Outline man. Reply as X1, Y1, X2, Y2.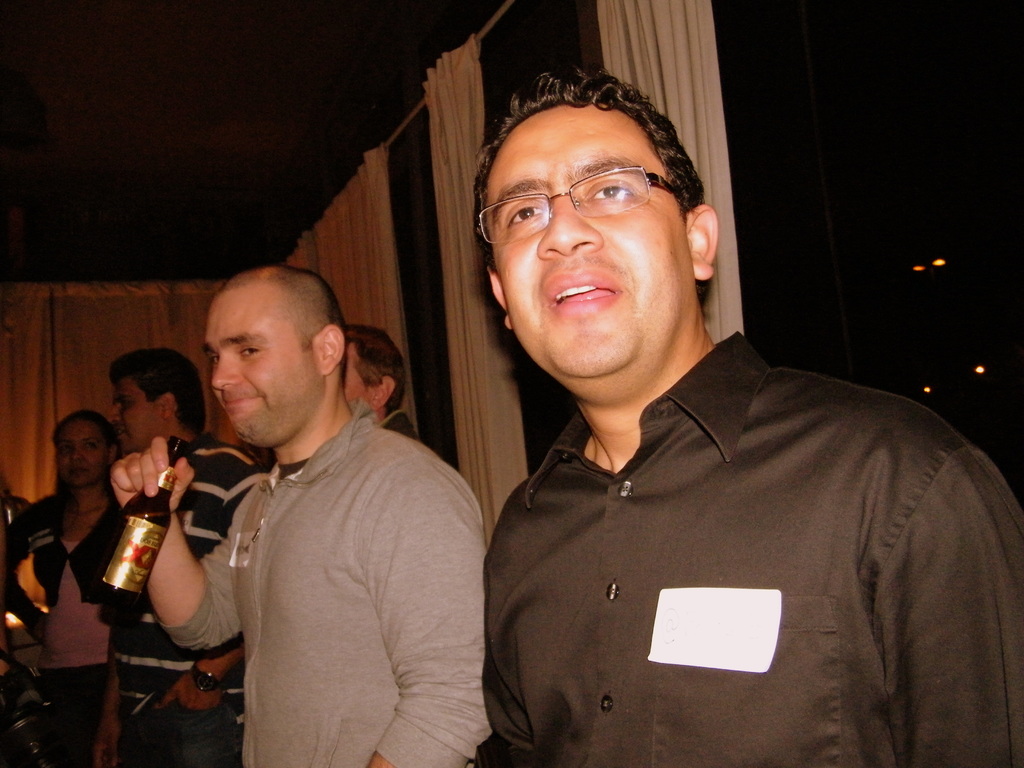
483, 64, 1023, 767.
